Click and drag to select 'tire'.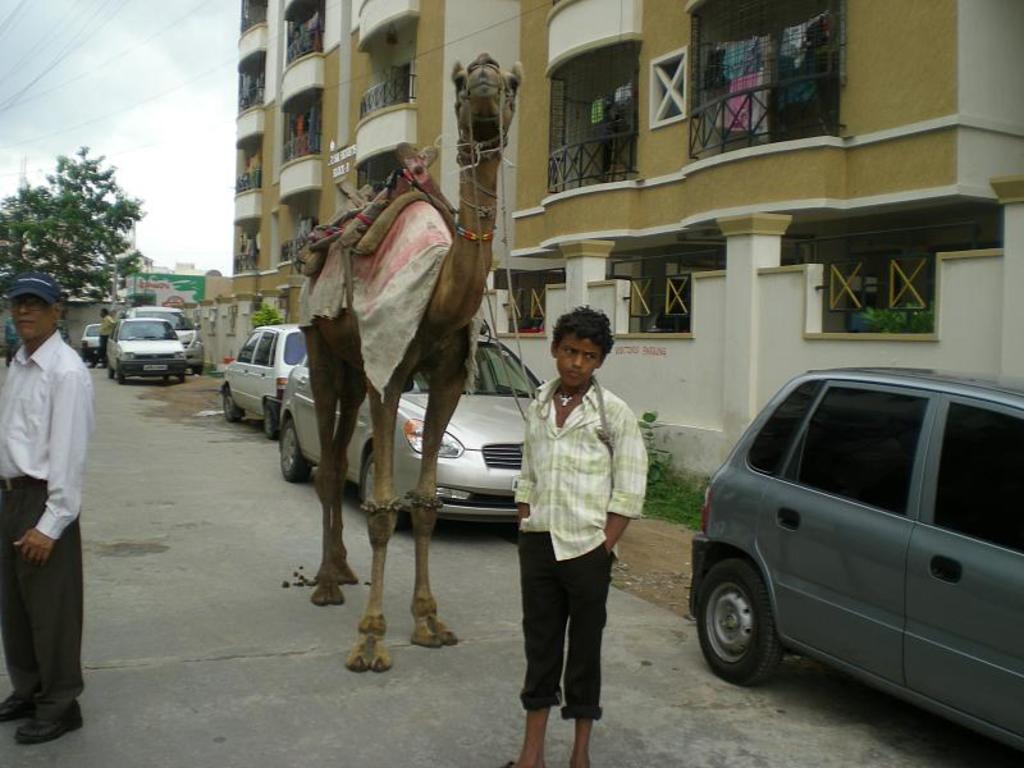
Selection: detection(220, 393, 242, 424).
